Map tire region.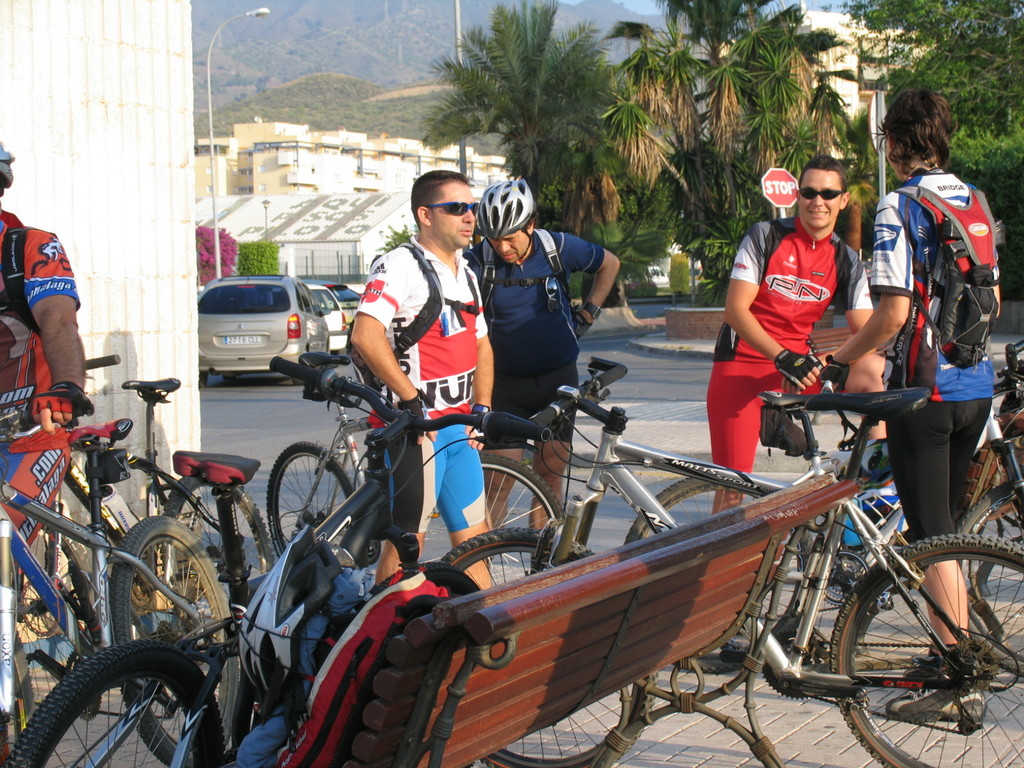
Mapped to x1=436, y1=525, x2=657, y2=767.
